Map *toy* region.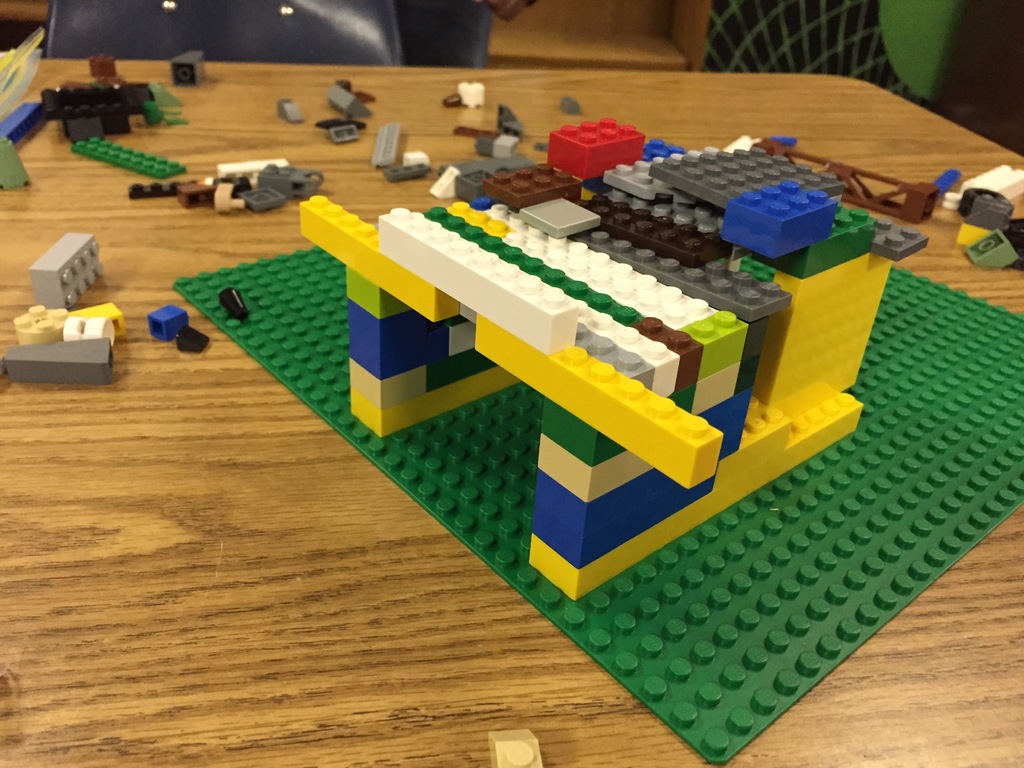
Mapped to {"x1": 166, "y1": 106, "x2": 1023, "y2": 767}.
